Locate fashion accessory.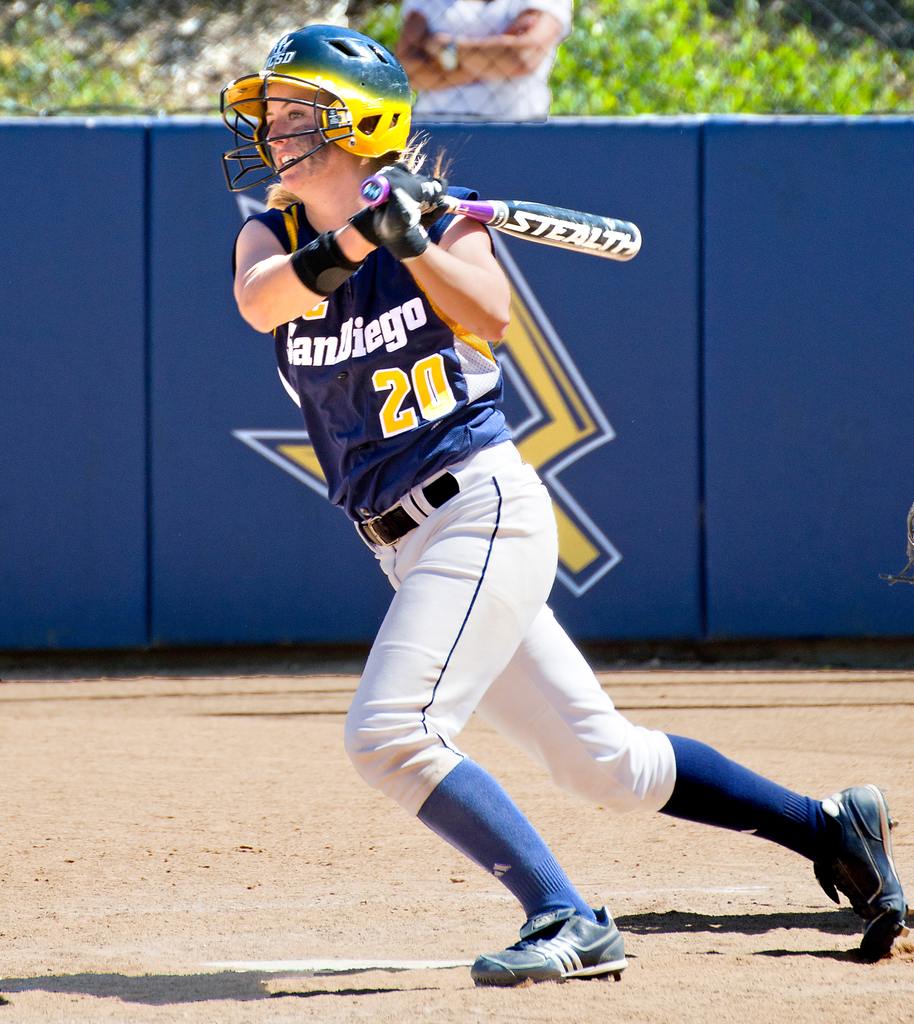
Bounding box: bbox=(354, 468, 461, 550).
